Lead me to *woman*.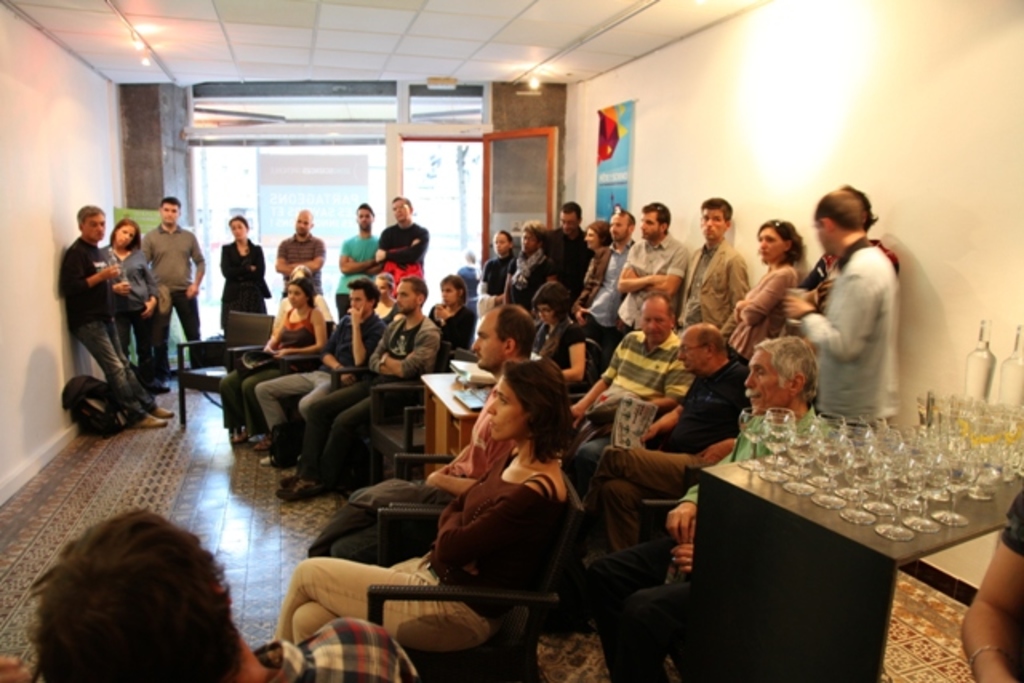
Lead to Rect(427, 277, 477, 369).
